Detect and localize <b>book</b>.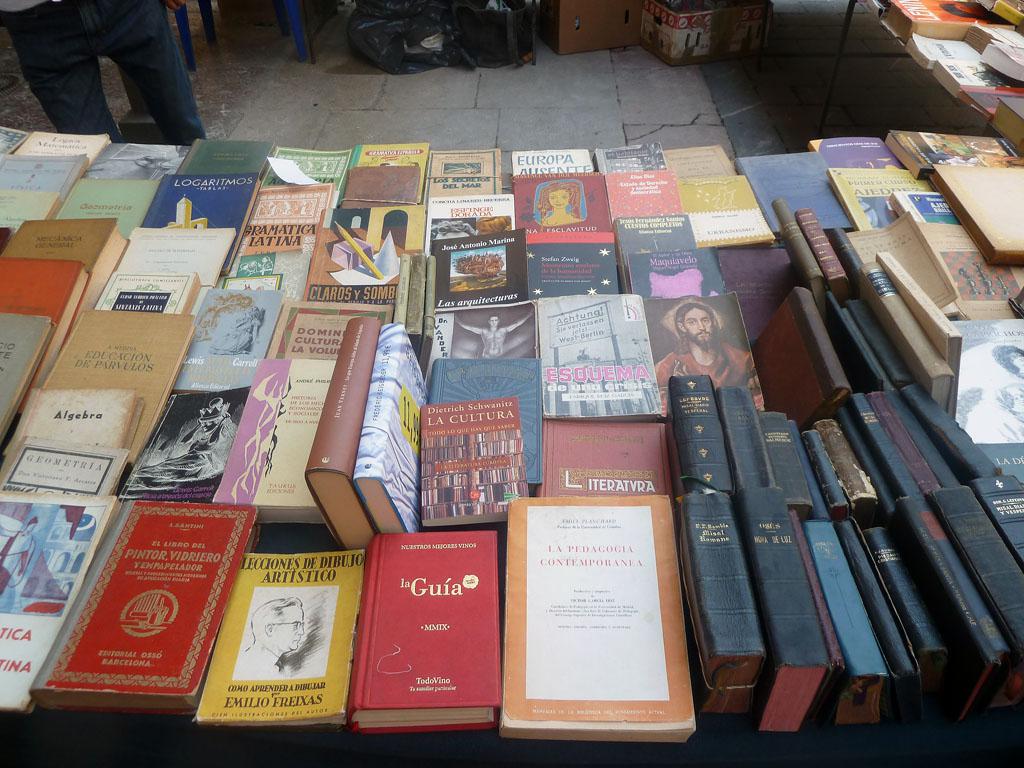
Localized at [961, 28, 1023, 47].
